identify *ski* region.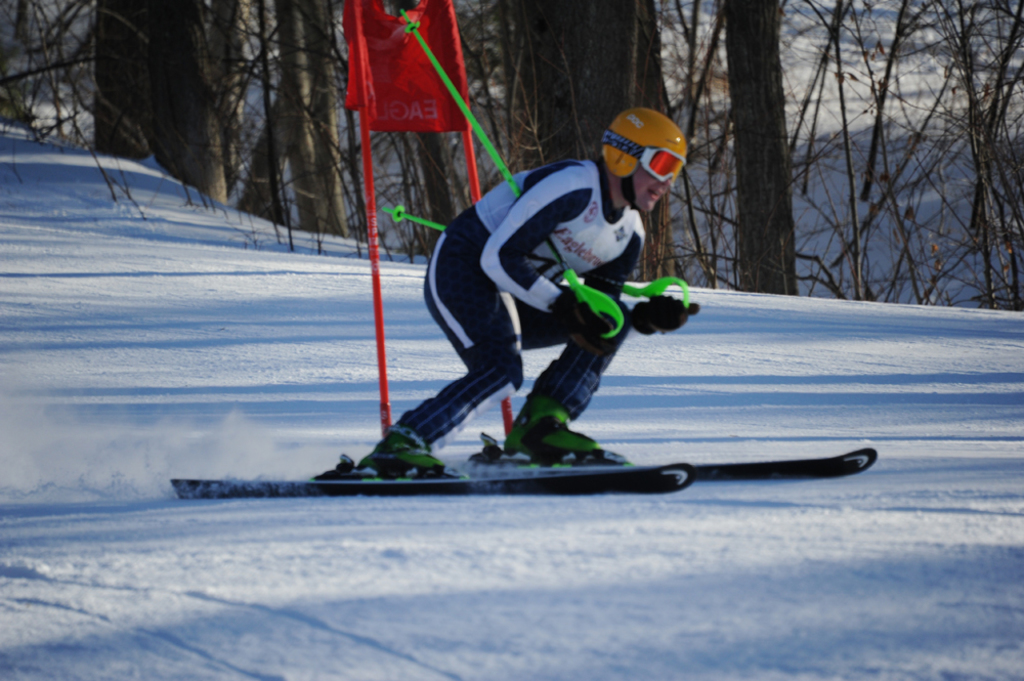
Region: 239, 359, 859, 507.
